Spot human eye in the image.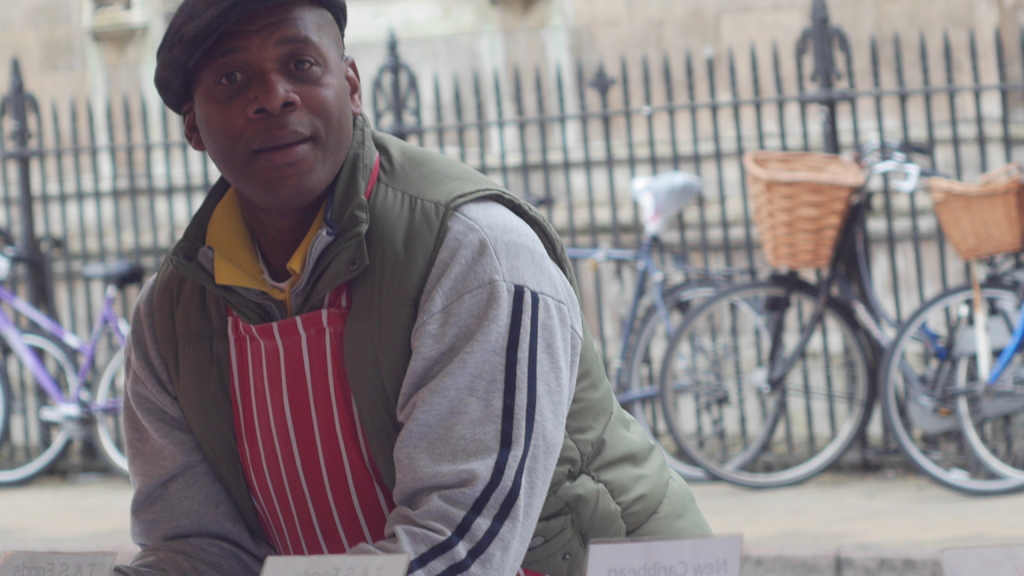
human eye found at detection(281, 53, 321, 81).
